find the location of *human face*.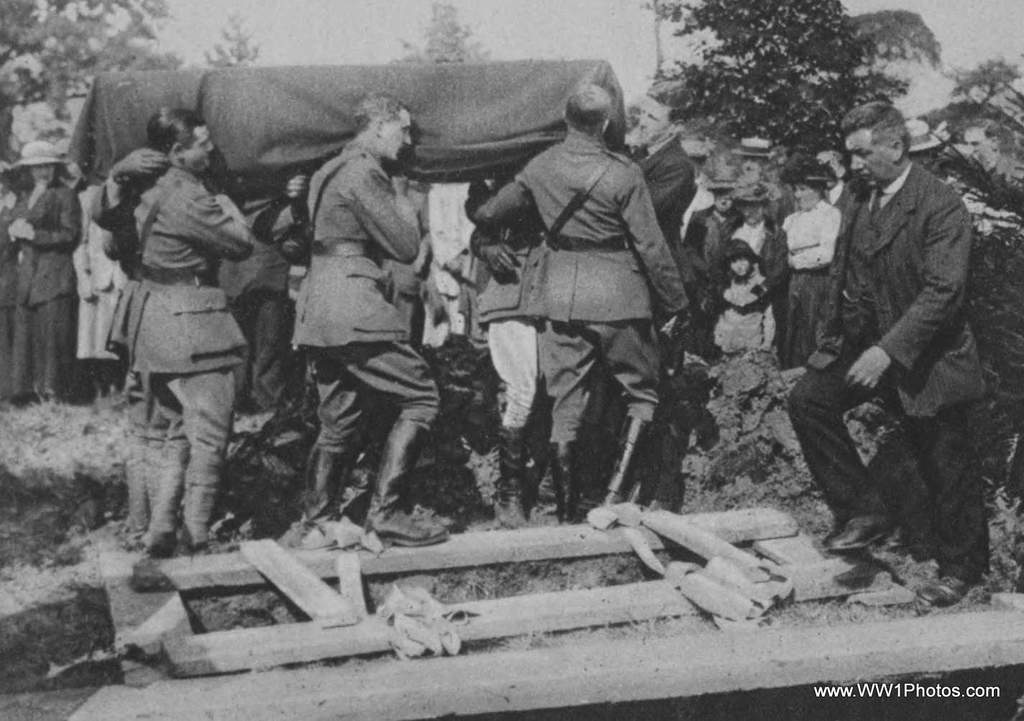
Location: x1=846, y1=129, x2=888, y2=188.
